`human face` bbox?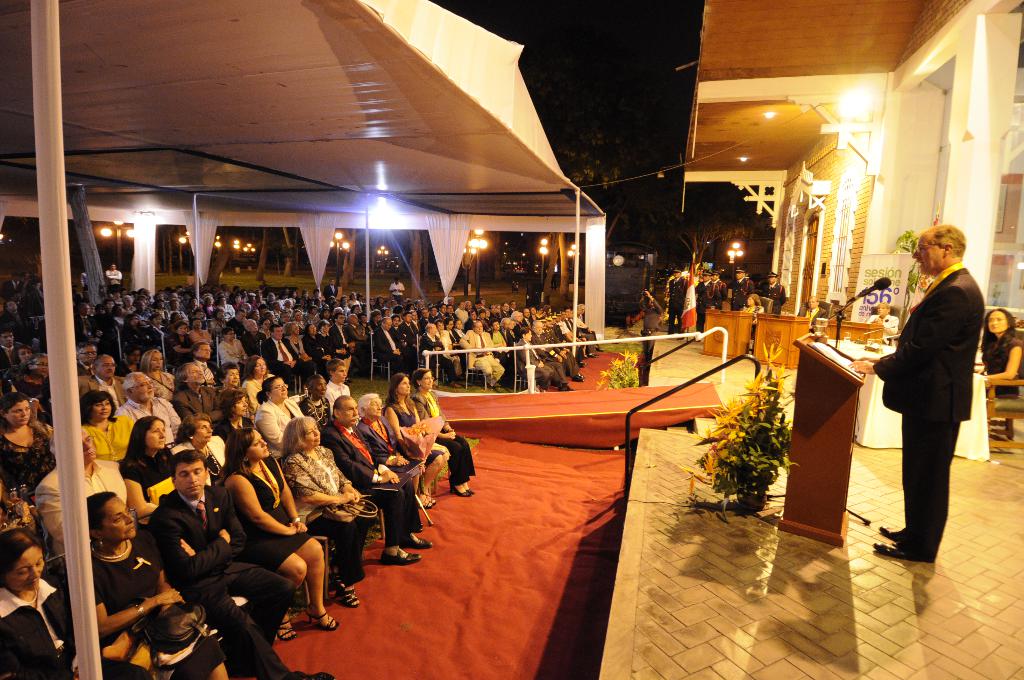
(left=306, top=421, right=322, bottom=446)
